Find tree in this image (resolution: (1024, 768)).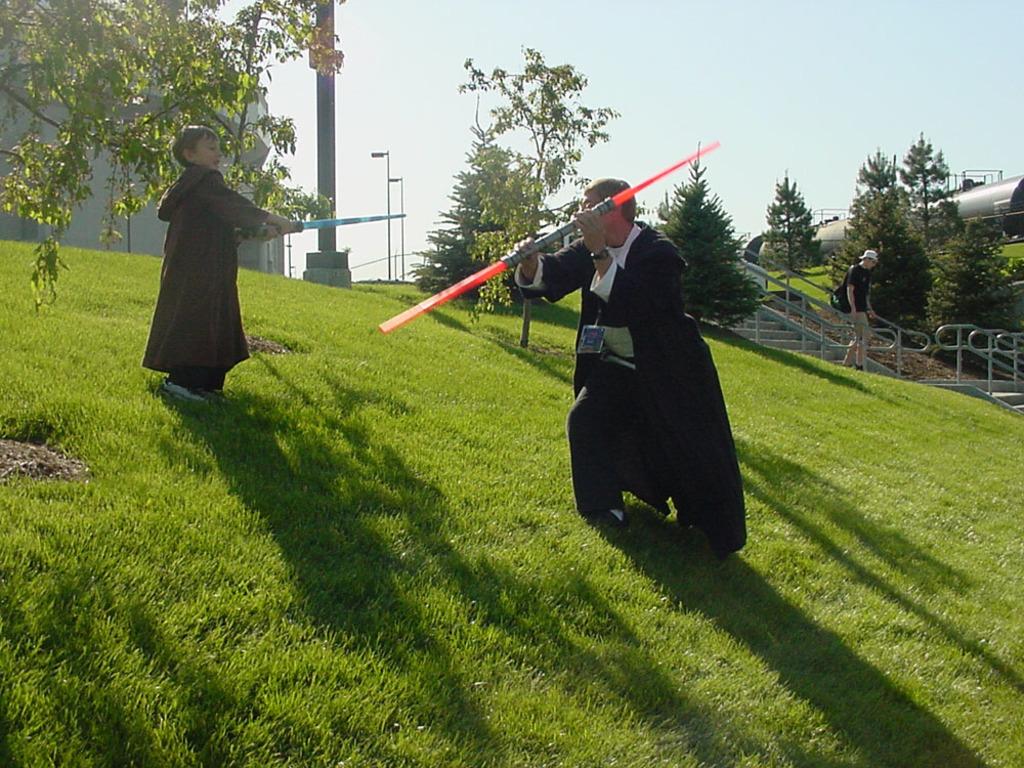
locate(830, 150, 935, 326).
